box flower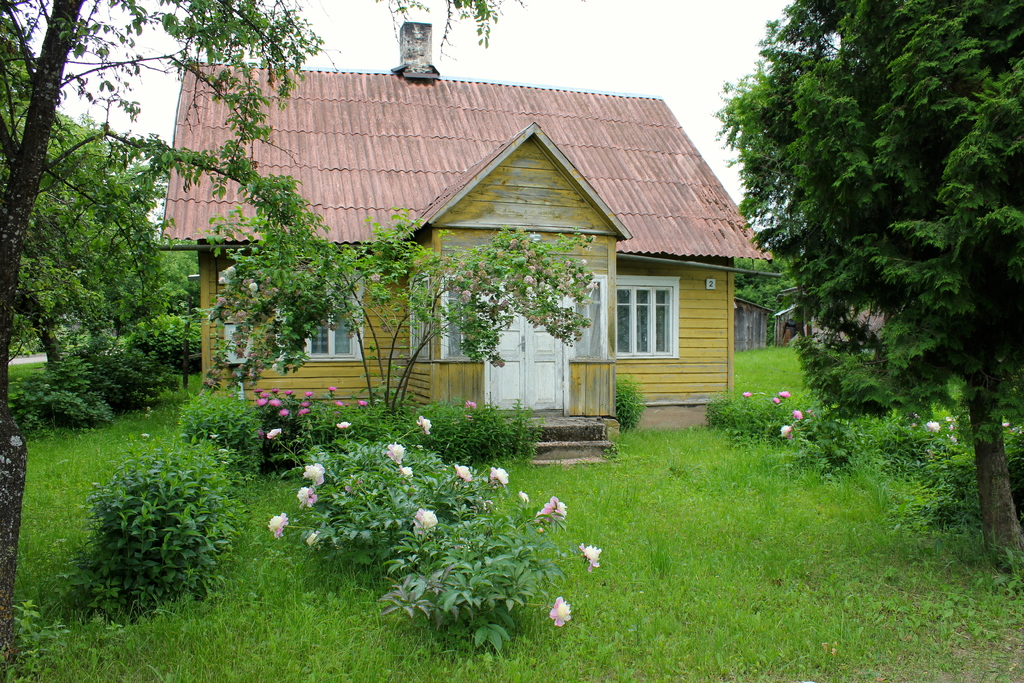
(x1=296, y1=399, x2=311, y2=407)
